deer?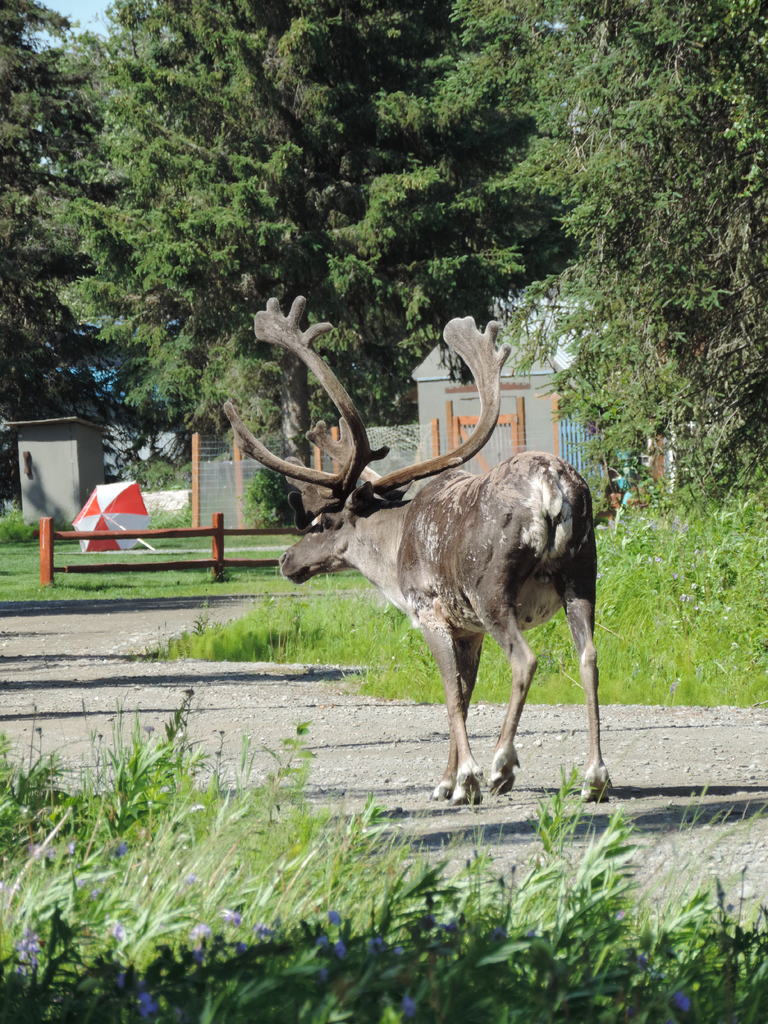
box=[218, 295, 614, 799]
